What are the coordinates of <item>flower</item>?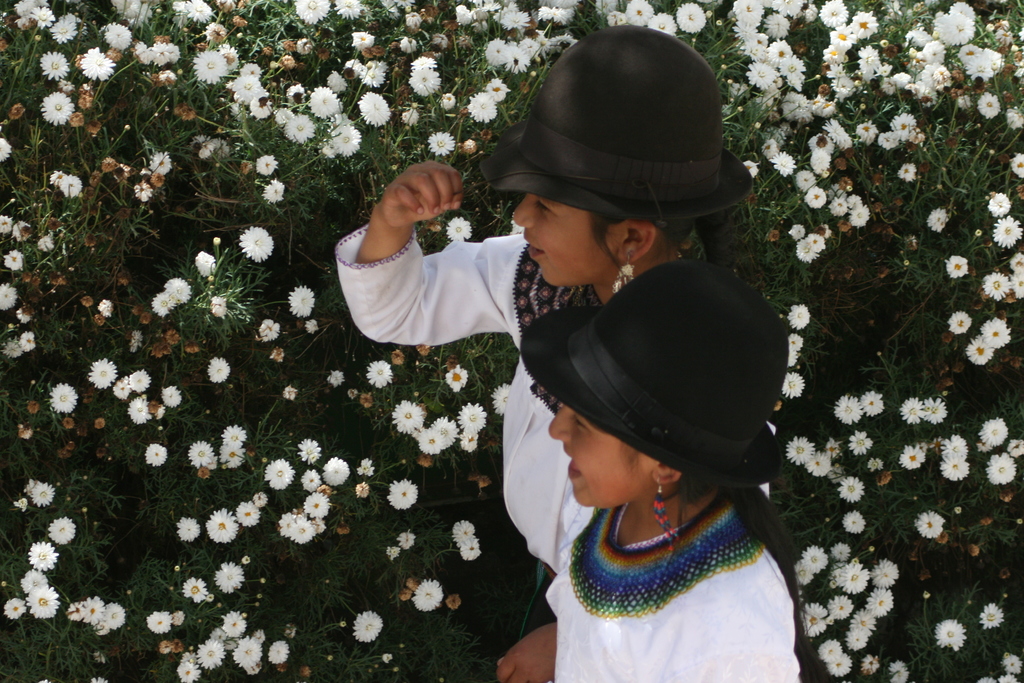
(x1=986, y1=272, x2=1007, y2=297).
